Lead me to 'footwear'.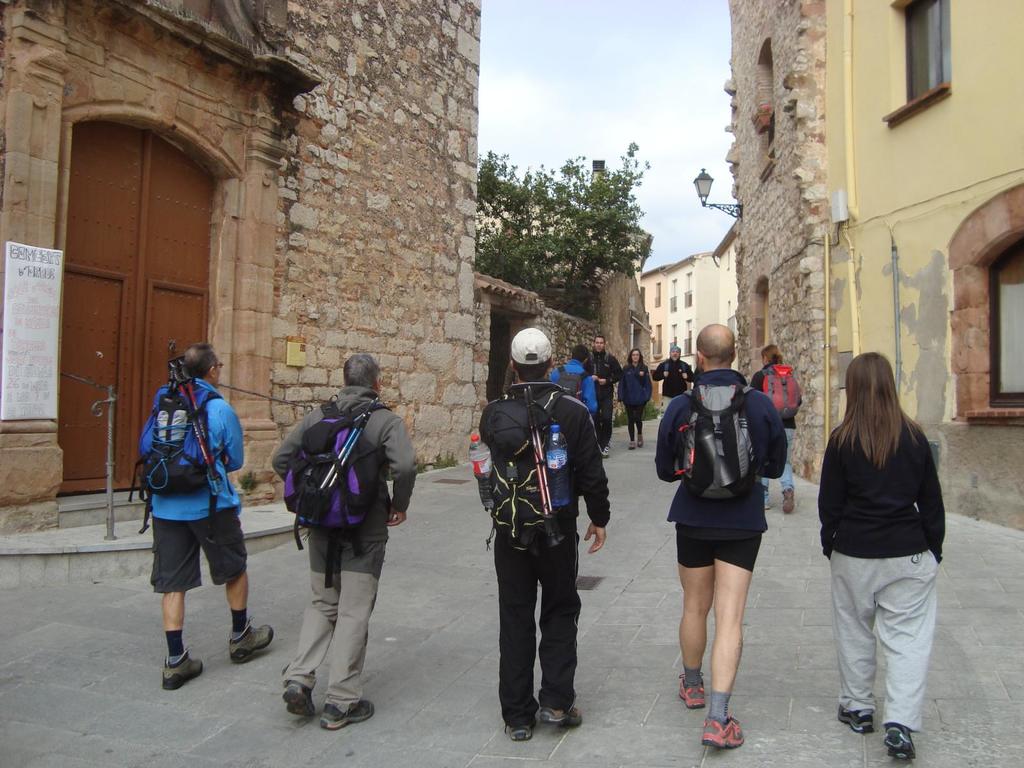
Lead to (left=311, top=699, right=369, bottom=733).
